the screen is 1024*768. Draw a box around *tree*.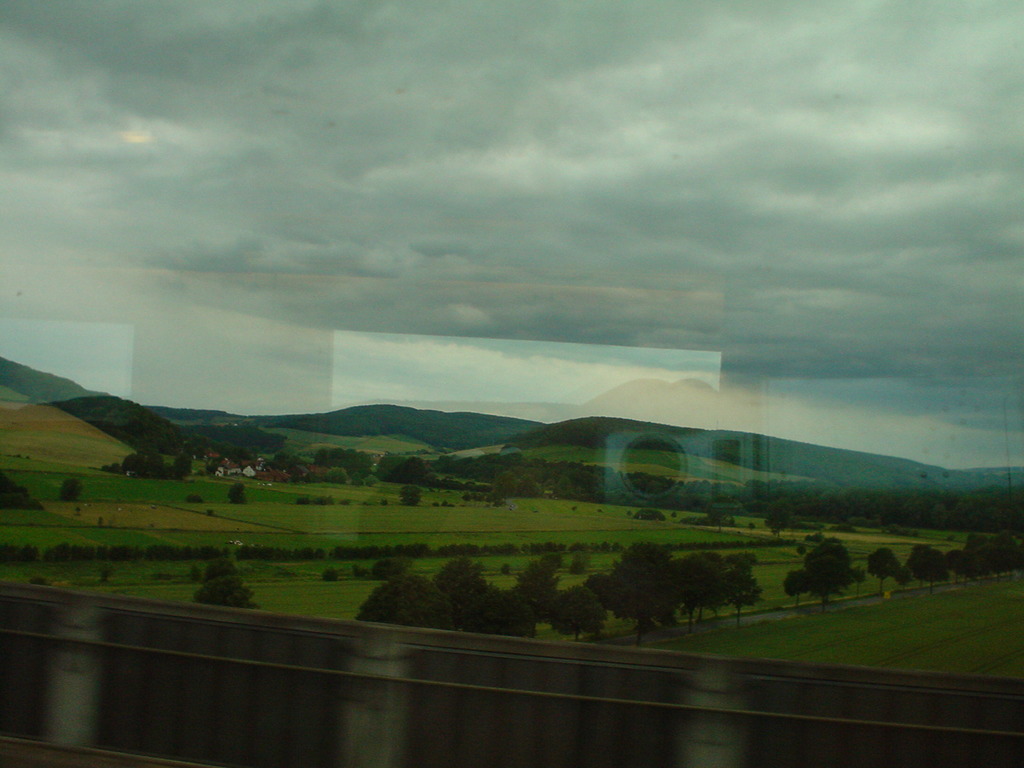
(left=948, top=543, right=979, bottom=586).
